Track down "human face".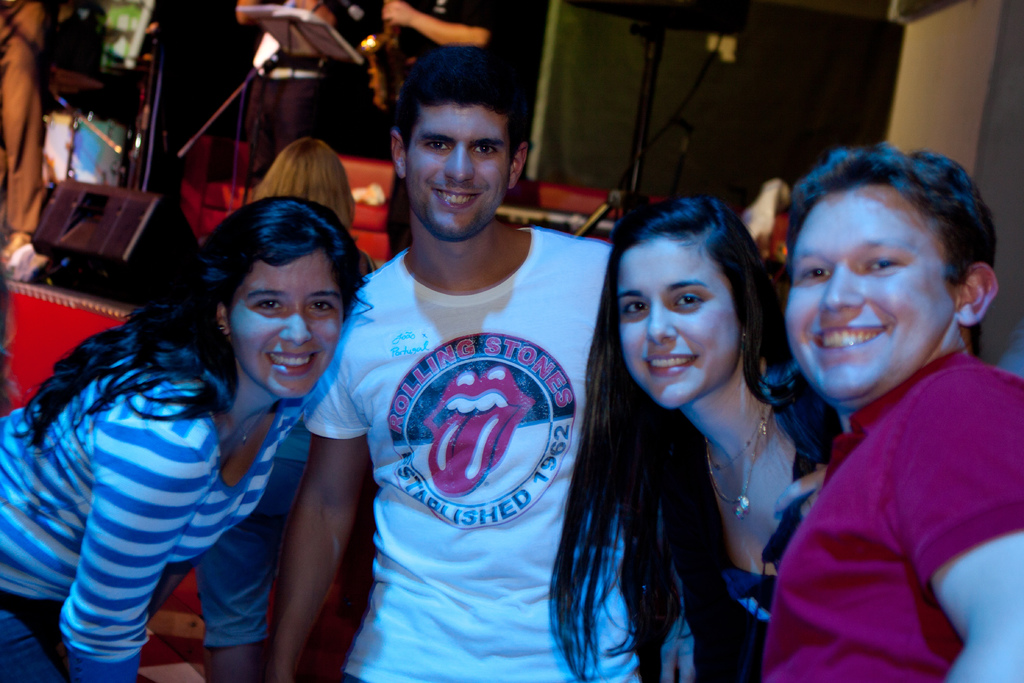
Tracked to left=404, top=102, right=511, bottom=240.
